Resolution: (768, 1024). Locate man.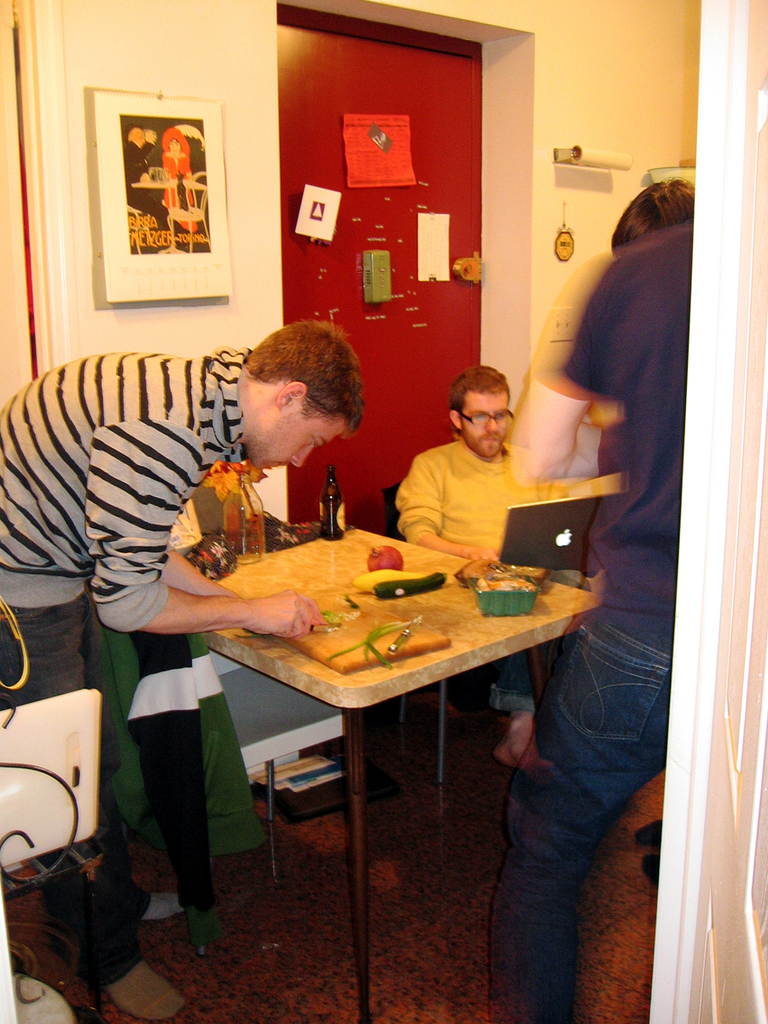
left=0, top=323, right=372, bottom=1023.
